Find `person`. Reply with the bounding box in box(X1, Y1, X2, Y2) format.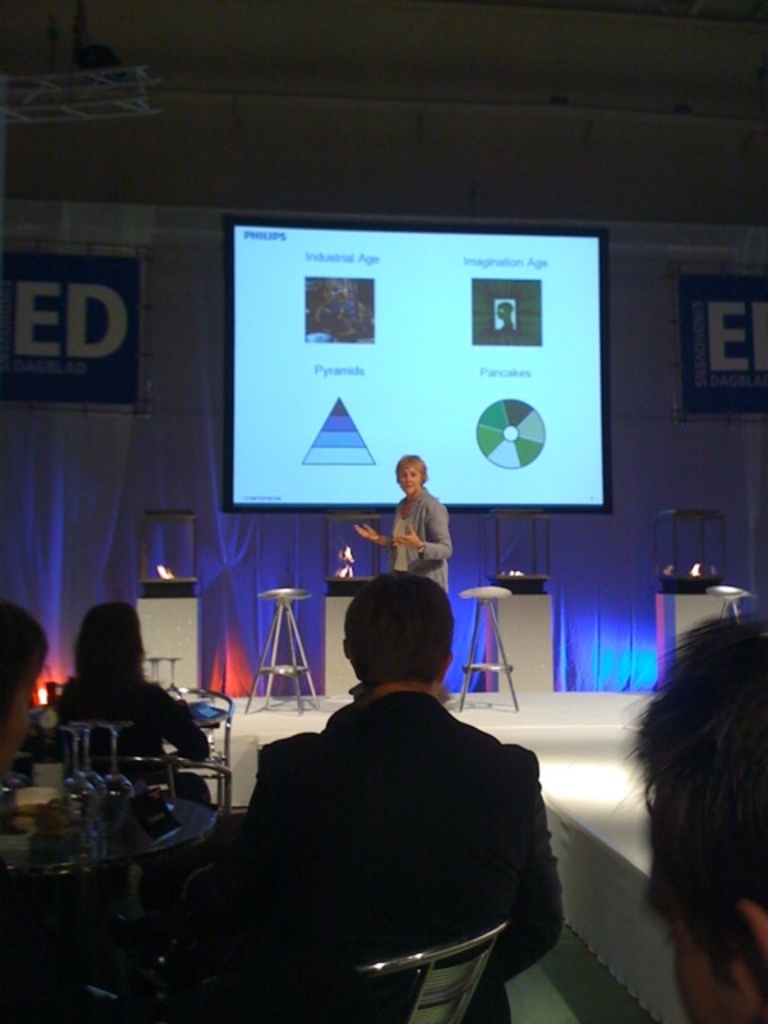
box(0, 605, 50, 746).
